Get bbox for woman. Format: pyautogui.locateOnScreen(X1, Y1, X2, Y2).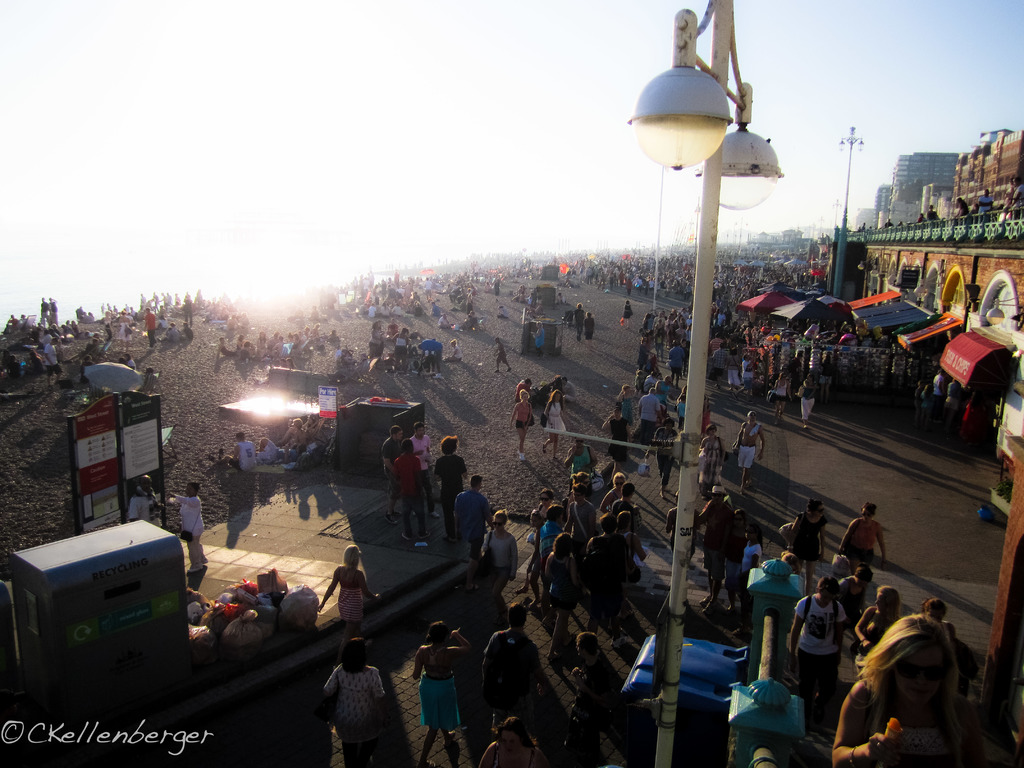
pyautogui.locateOnScreen(600, 469, 630, 516).
